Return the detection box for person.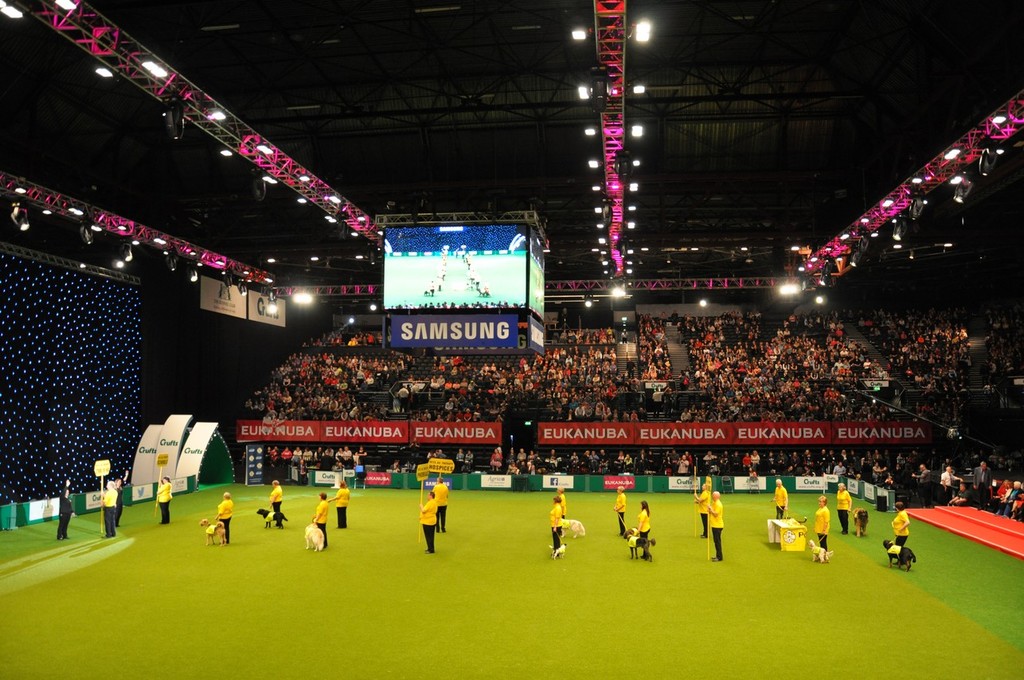
x1=59, y1=475, x2=75, y2=538.
